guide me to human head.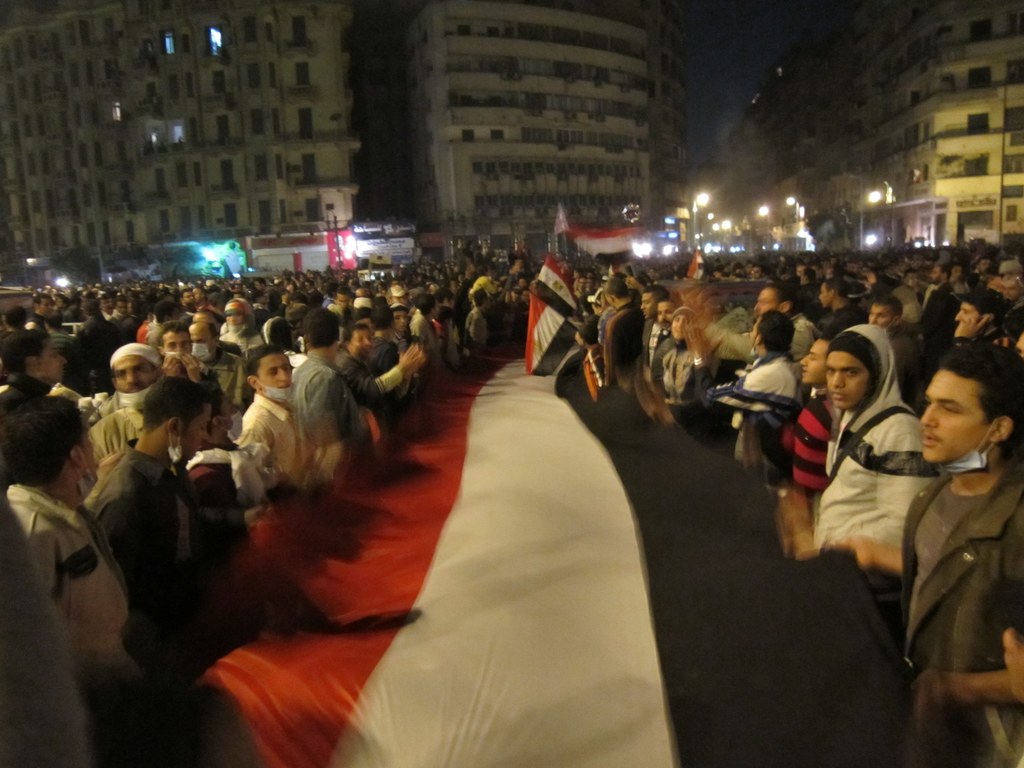
Guidance: [260,319,293,346].
